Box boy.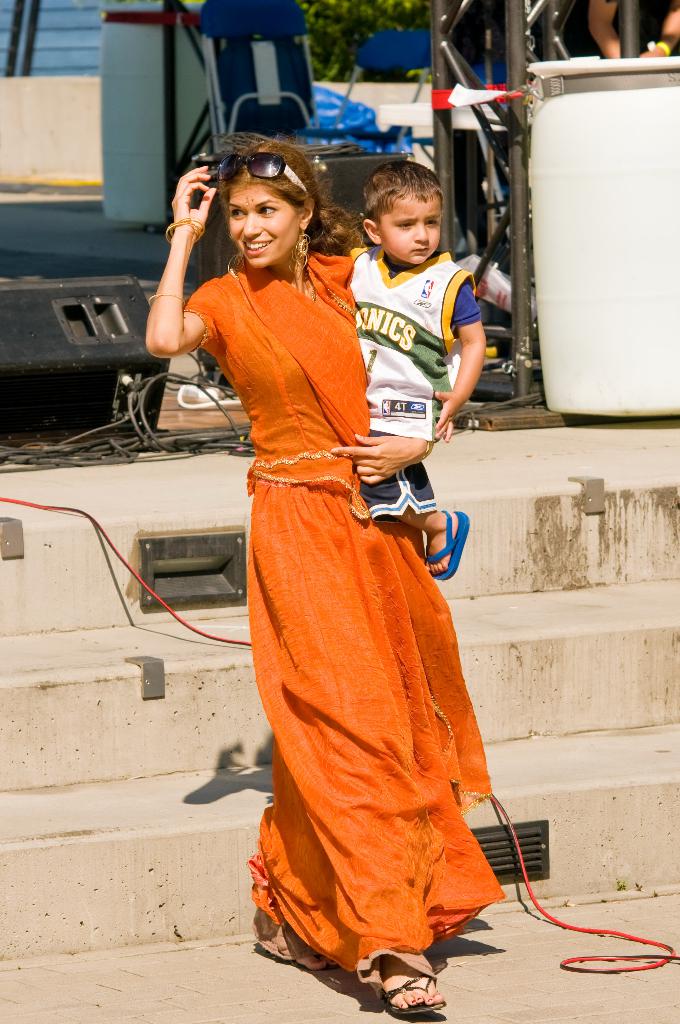
locate(339, 162, 481, 584).
